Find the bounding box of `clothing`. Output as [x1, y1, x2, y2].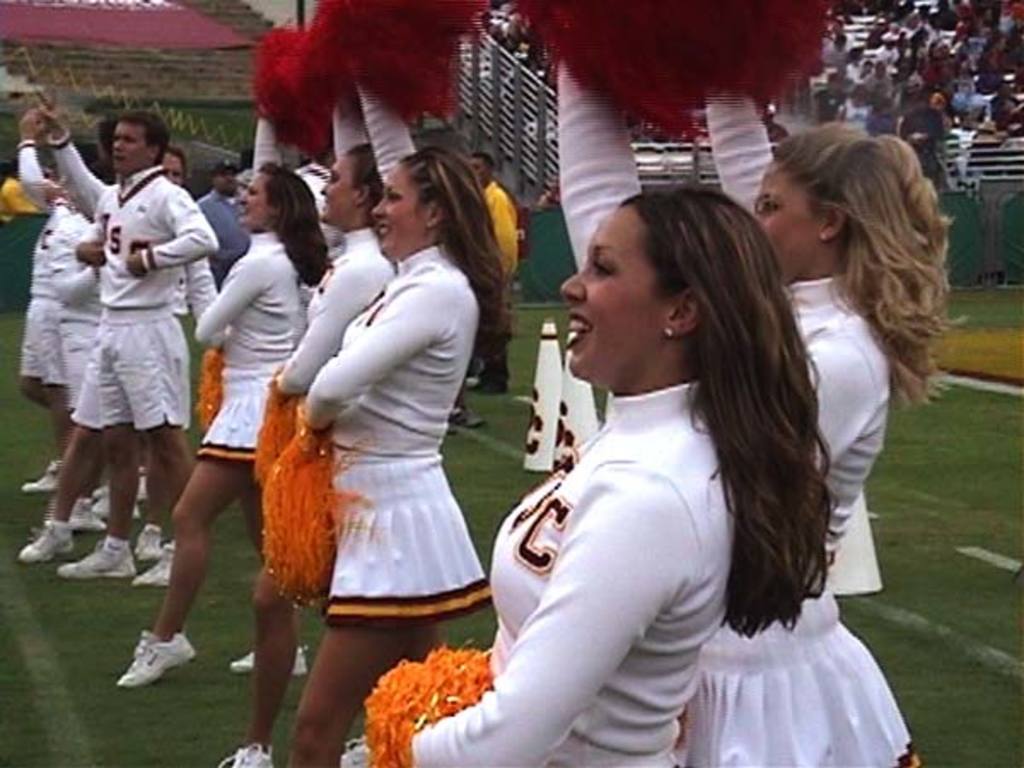
[459, 179, 517, 387].
